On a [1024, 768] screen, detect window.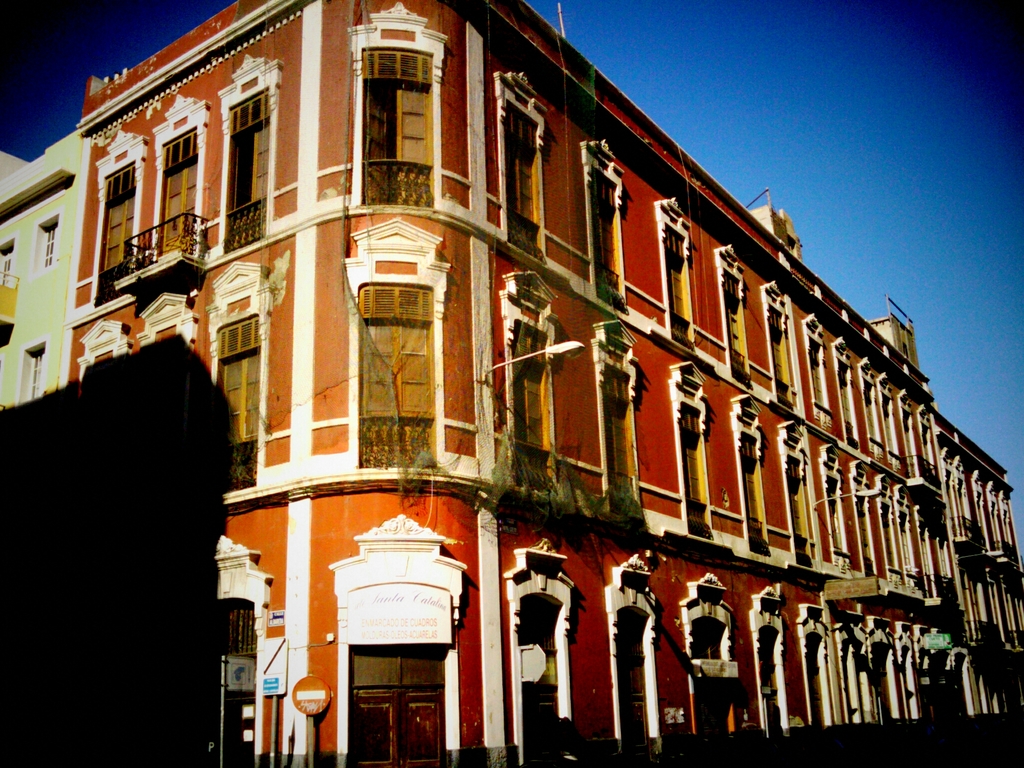
[x1=17, y1=342, x2=50, y2=404].
